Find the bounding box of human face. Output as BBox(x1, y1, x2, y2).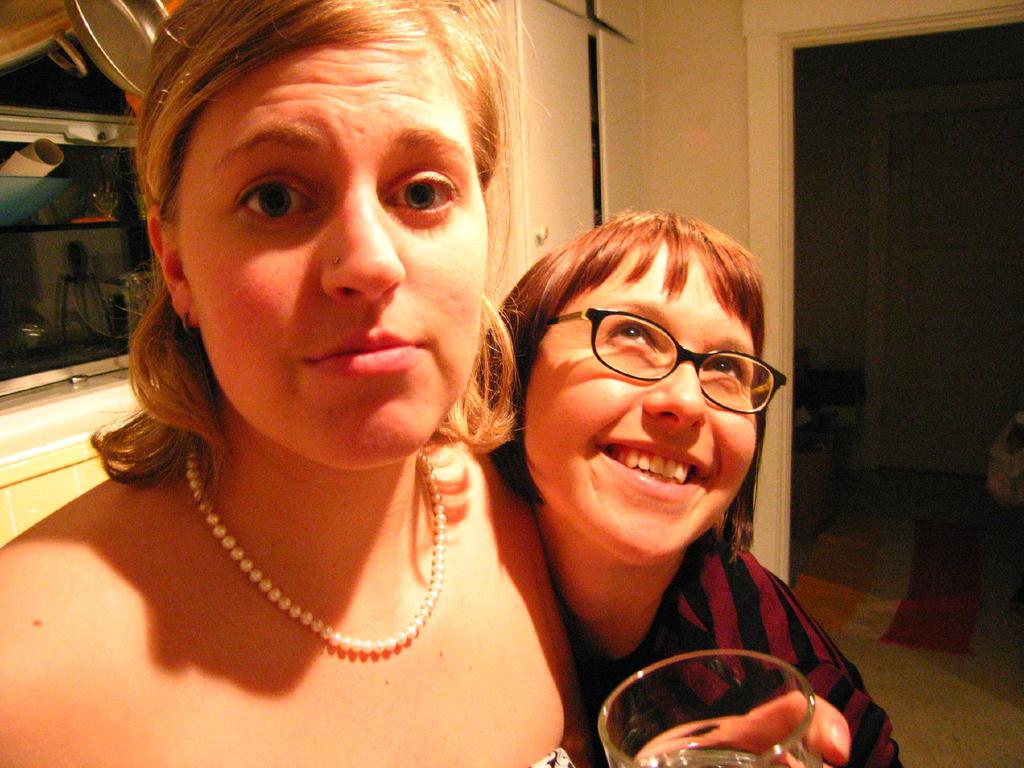
BBox(527, 250, 758, 568).
